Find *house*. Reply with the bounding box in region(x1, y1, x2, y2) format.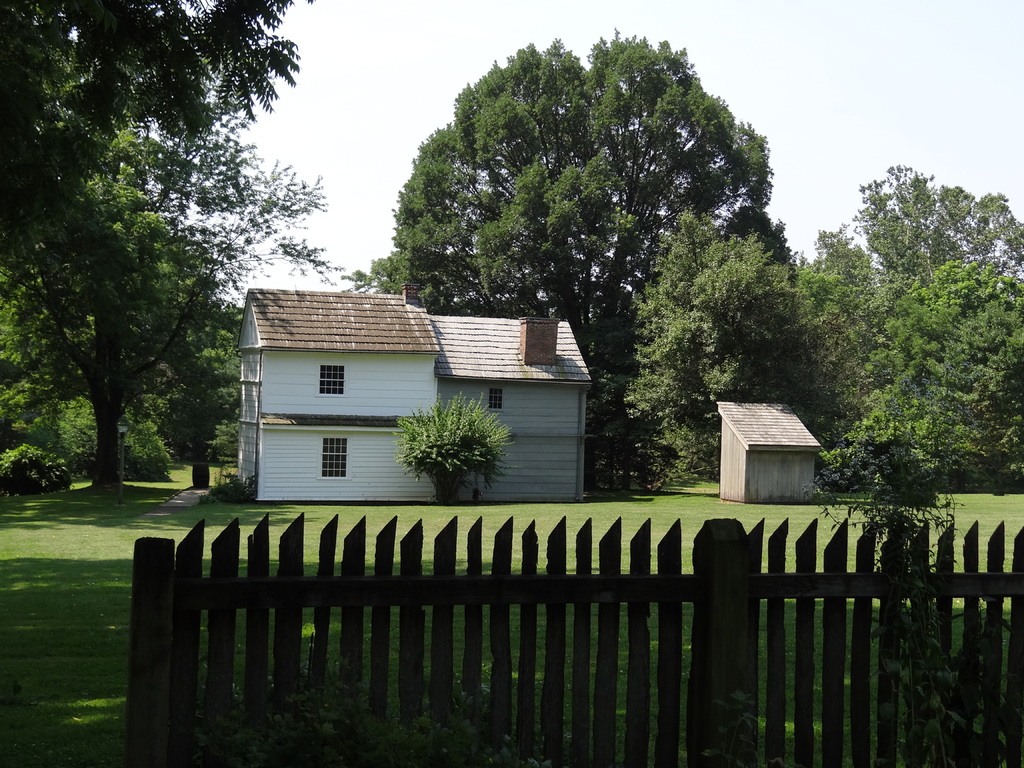
region(234, 284, 591, 503).
